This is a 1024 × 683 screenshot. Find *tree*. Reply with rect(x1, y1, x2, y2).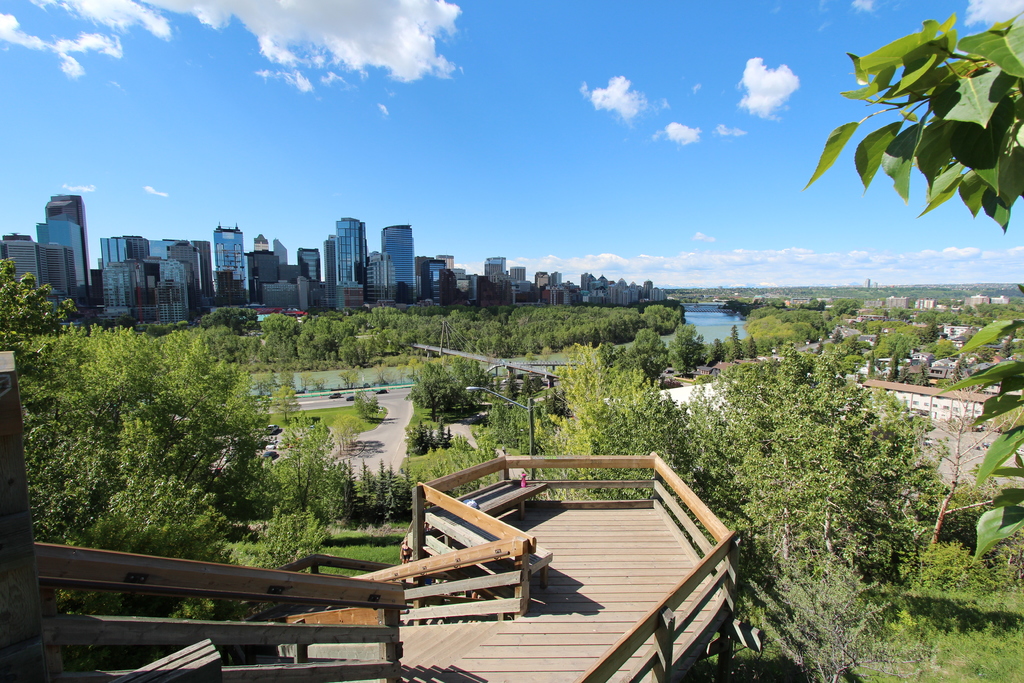
rect(414, 311, 447, 342).
